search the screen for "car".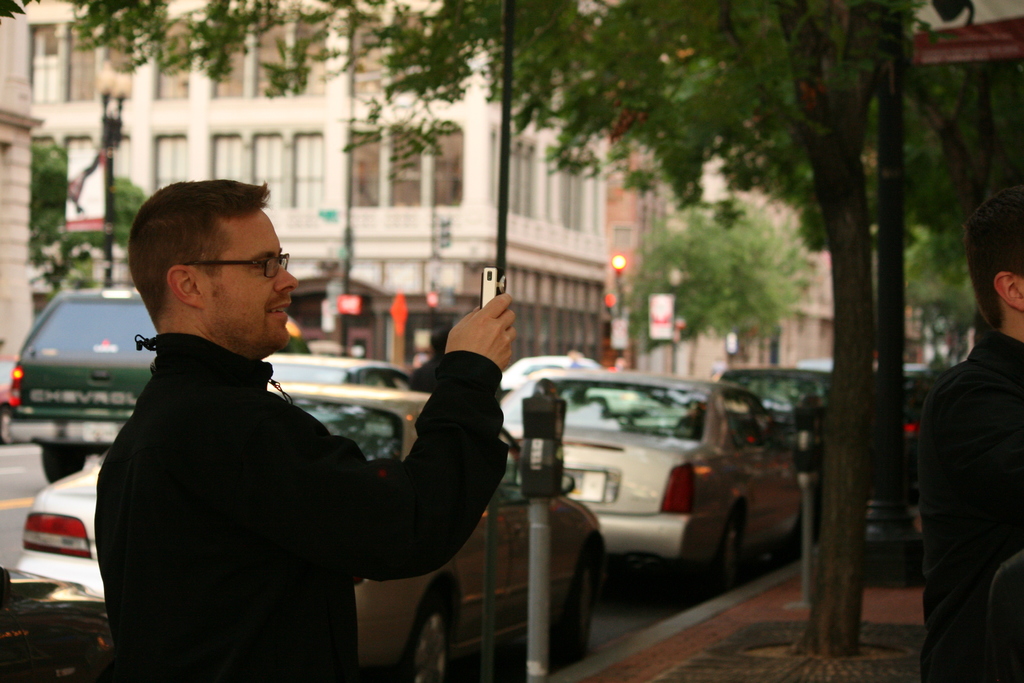
Found at box(1, 563, 115, 682).
